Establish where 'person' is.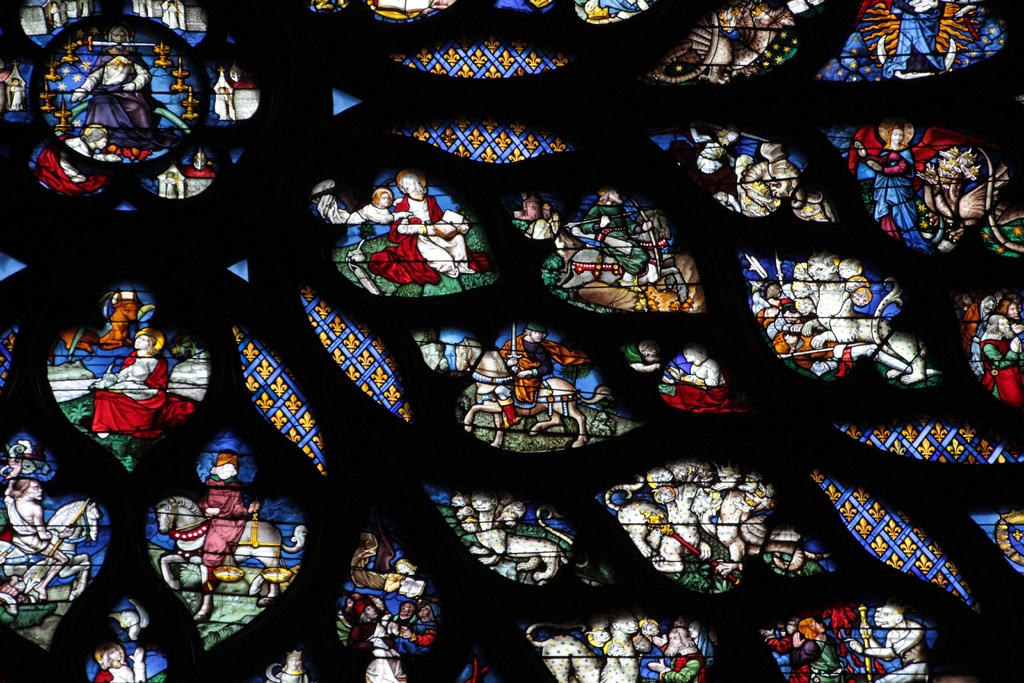
Established at (left=108, top=598, right=147, bottom=655).
